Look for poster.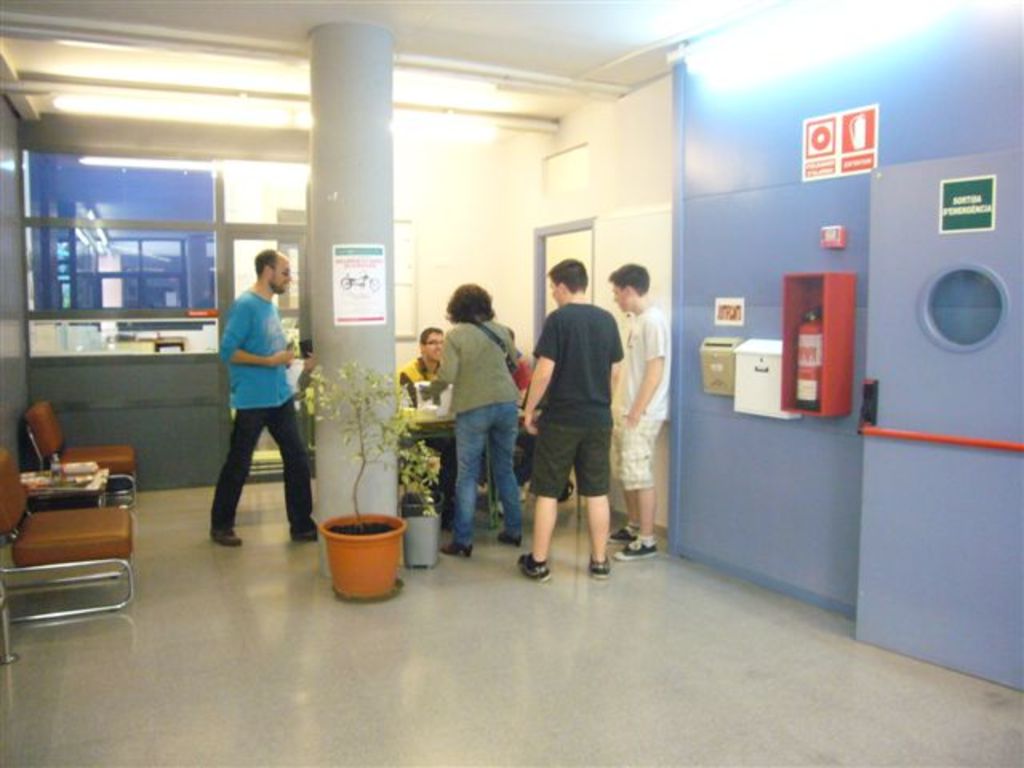
Found: (x1=333, y1=240, x2=387, y2=326).
